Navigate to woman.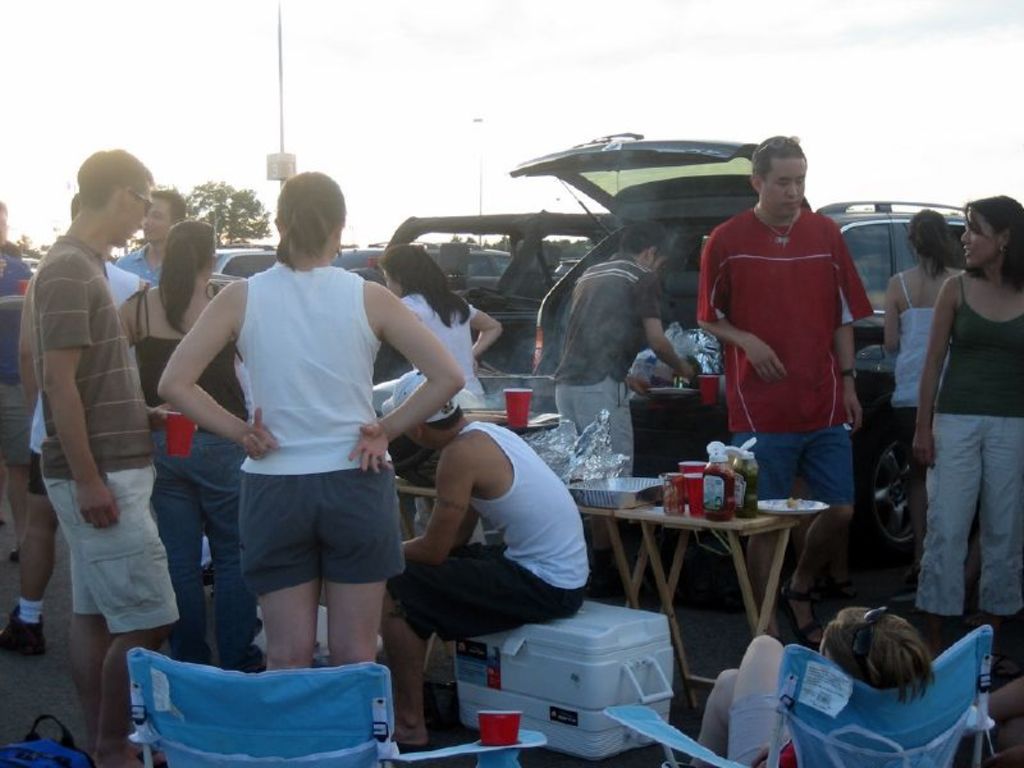
Navigation target: (881, 205, 965, 567).
